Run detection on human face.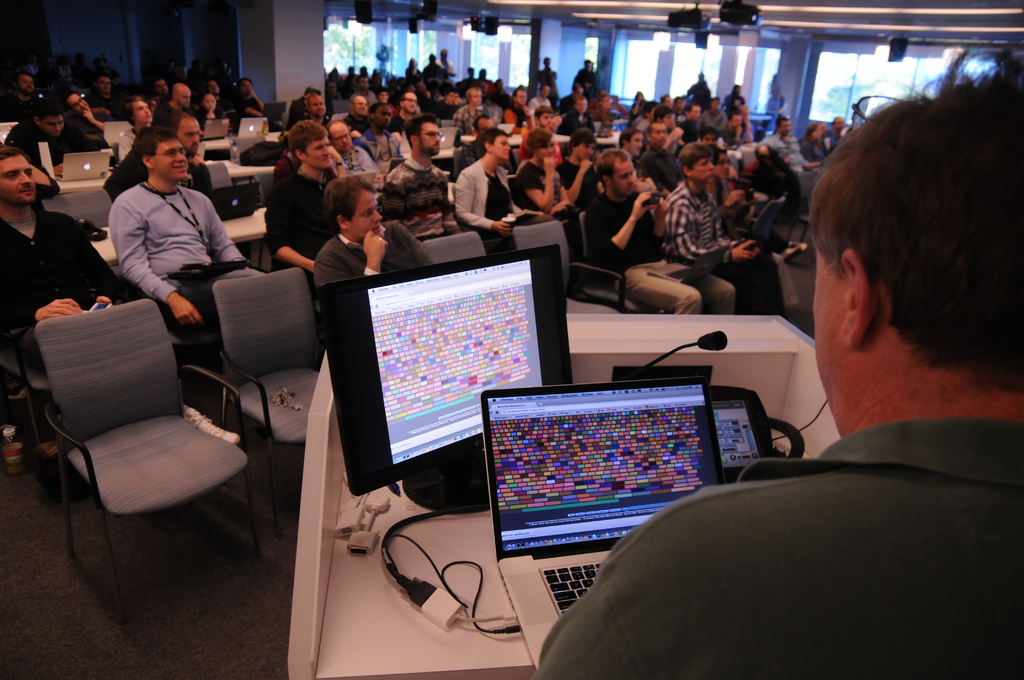
Result: detection(375, 107, 391, 125).
